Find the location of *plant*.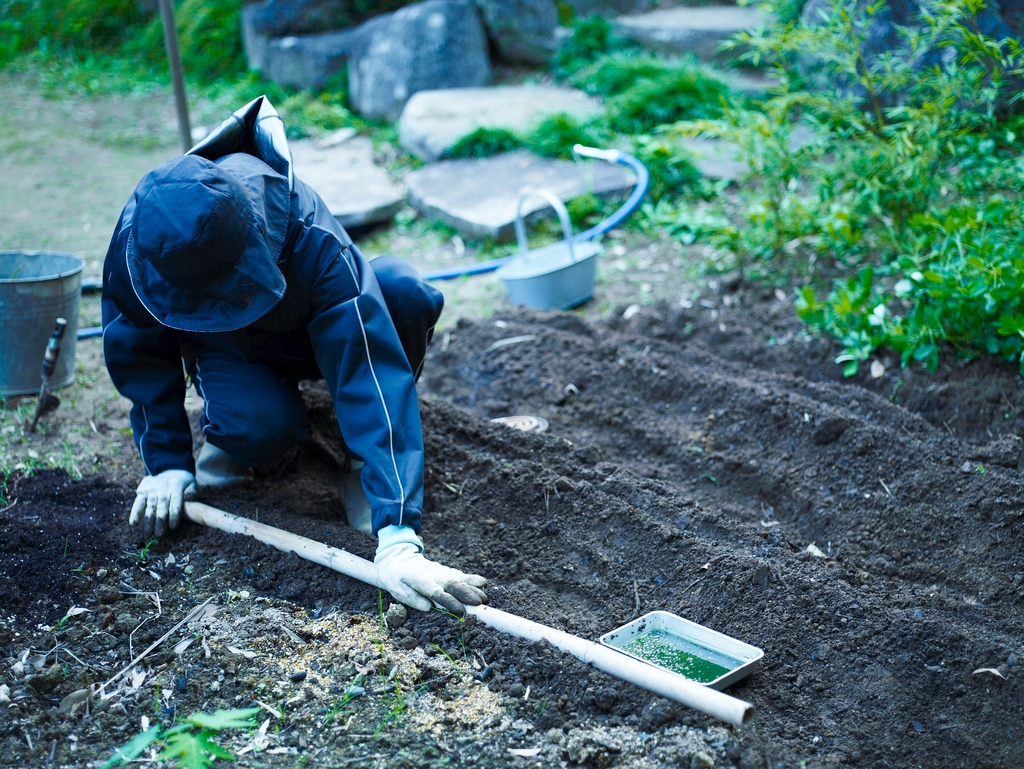
Location: 515:97:602:177.
